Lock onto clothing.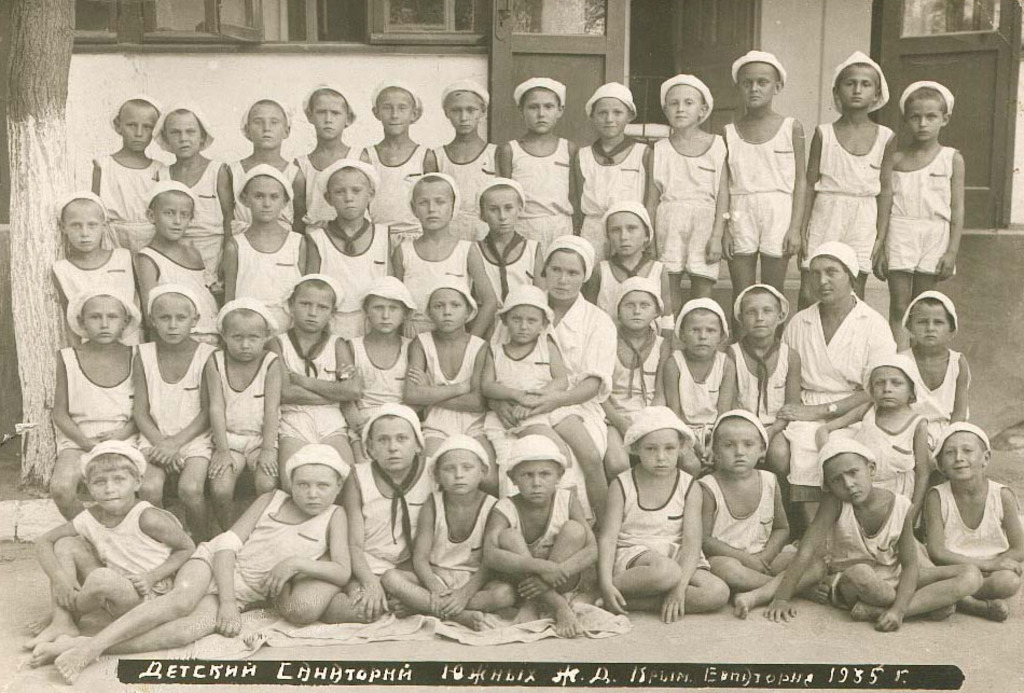
Locked: box=[268, 323, 347, 457].
